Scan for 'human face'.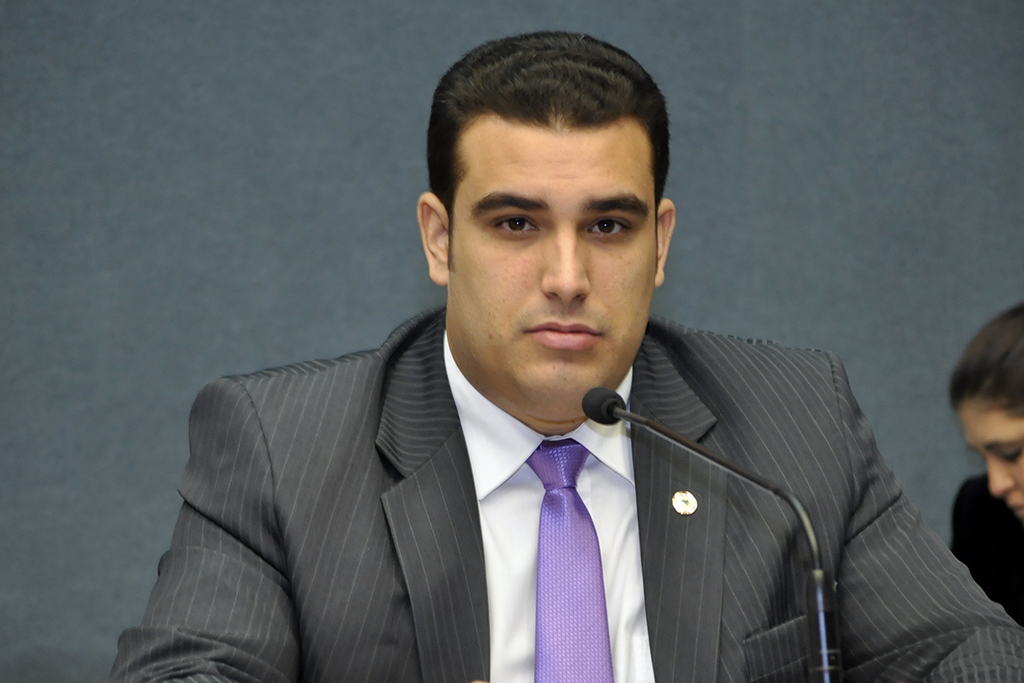
Scan result: BBox(956, 405, 1023, 524).
